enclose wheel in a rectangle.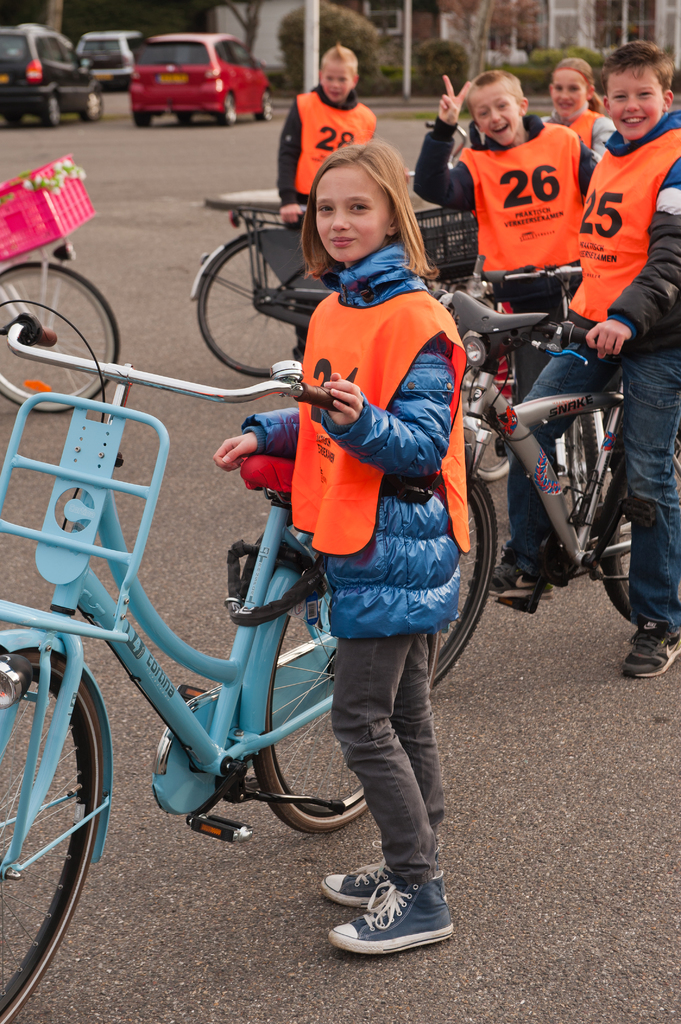
(192,221,344,380).
